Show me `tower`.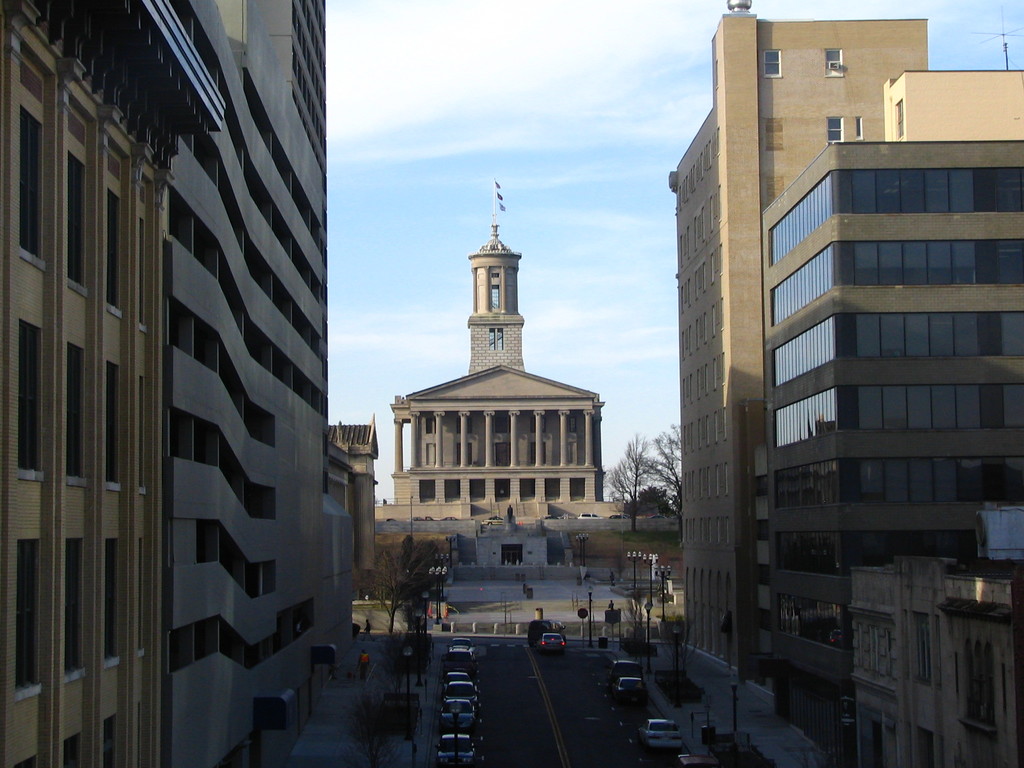
`tower` is here: 175, 0, 329, 767.
